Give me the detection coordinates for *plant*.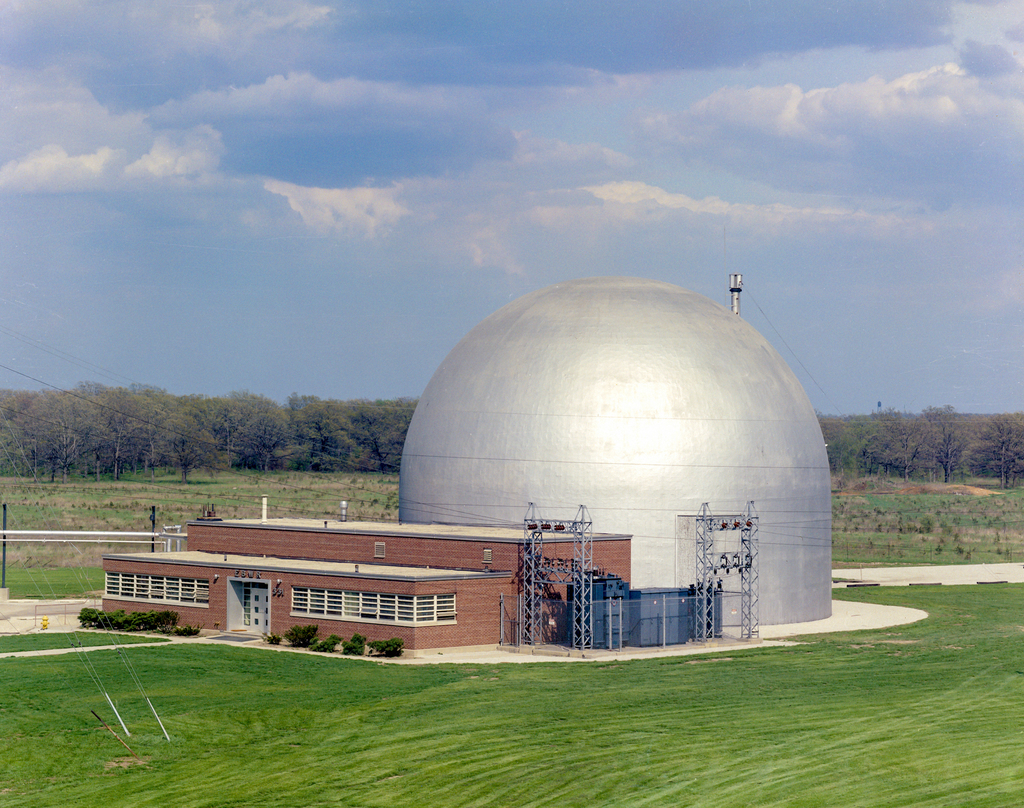
x1=268 y1=632 x2=280 y2=647.
